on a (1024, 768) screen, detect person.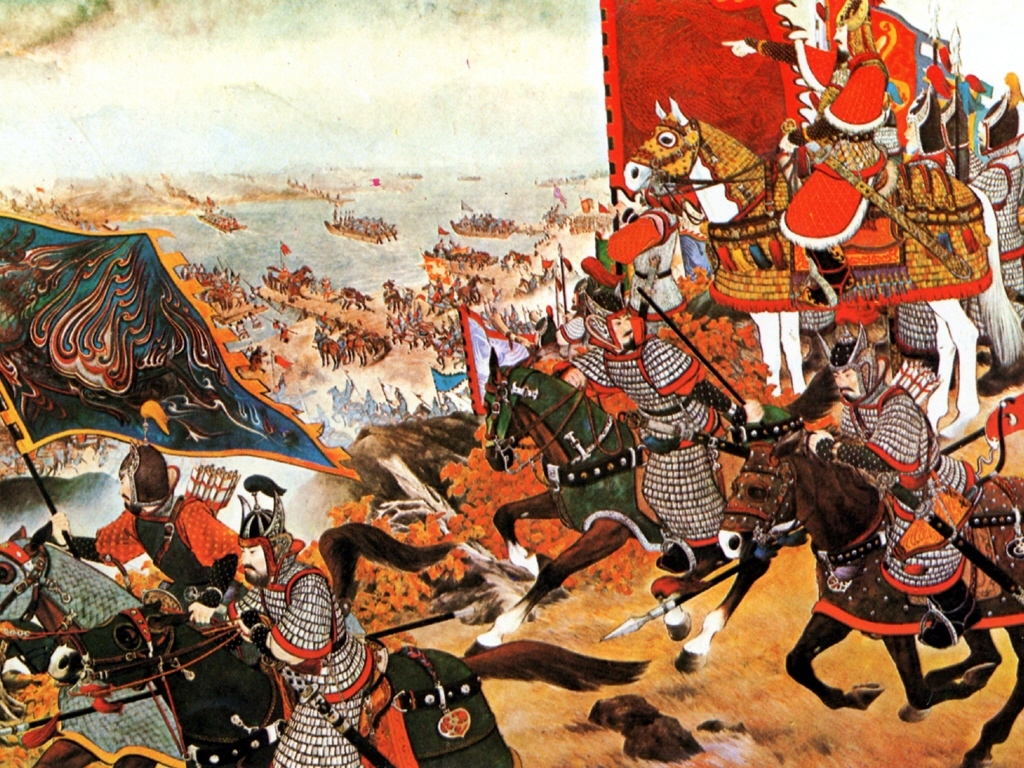
222:484:382:767.
